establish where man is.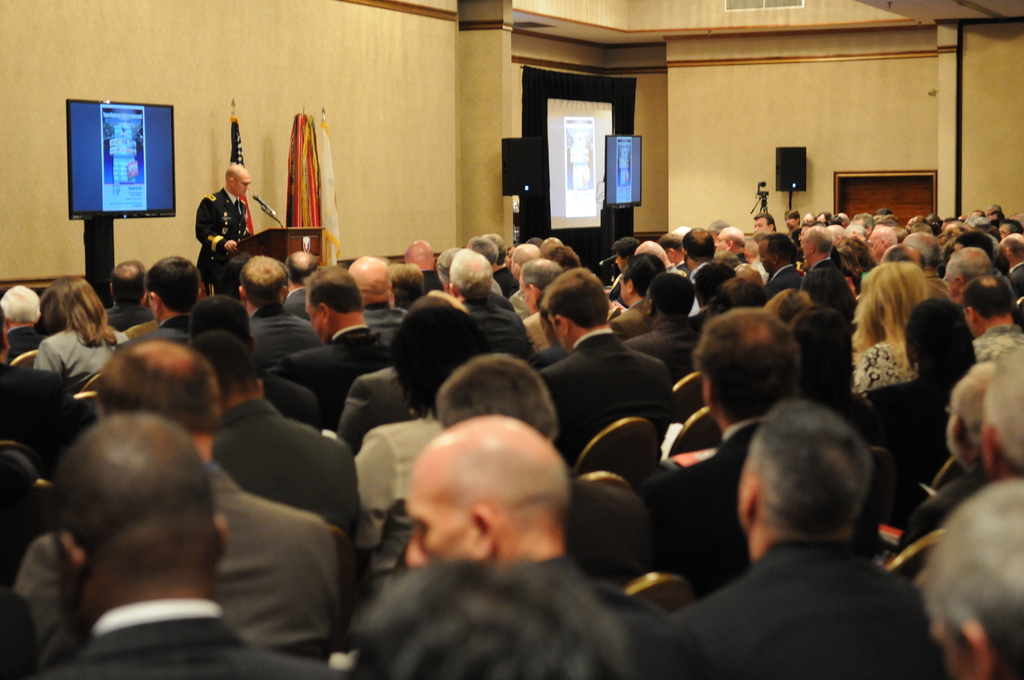
Established at x1=13, y1=337, x2=348, y2=657.
